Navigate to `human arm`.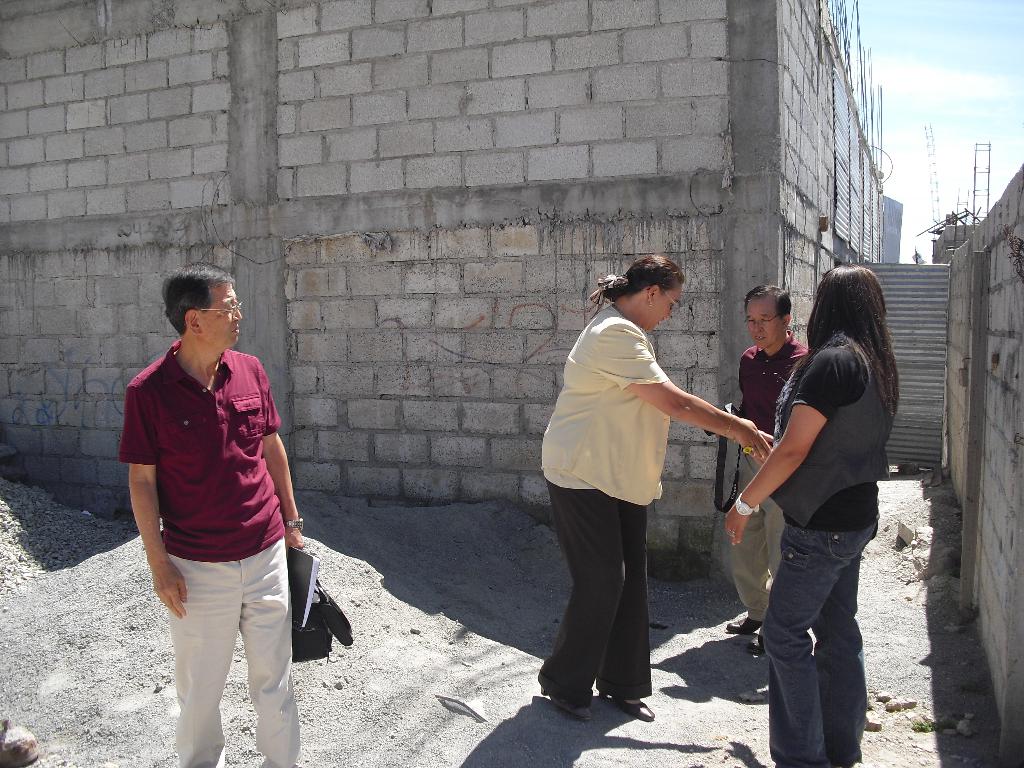
Navigation target: (x1=262, y1=357, x2=308, y2=552).
